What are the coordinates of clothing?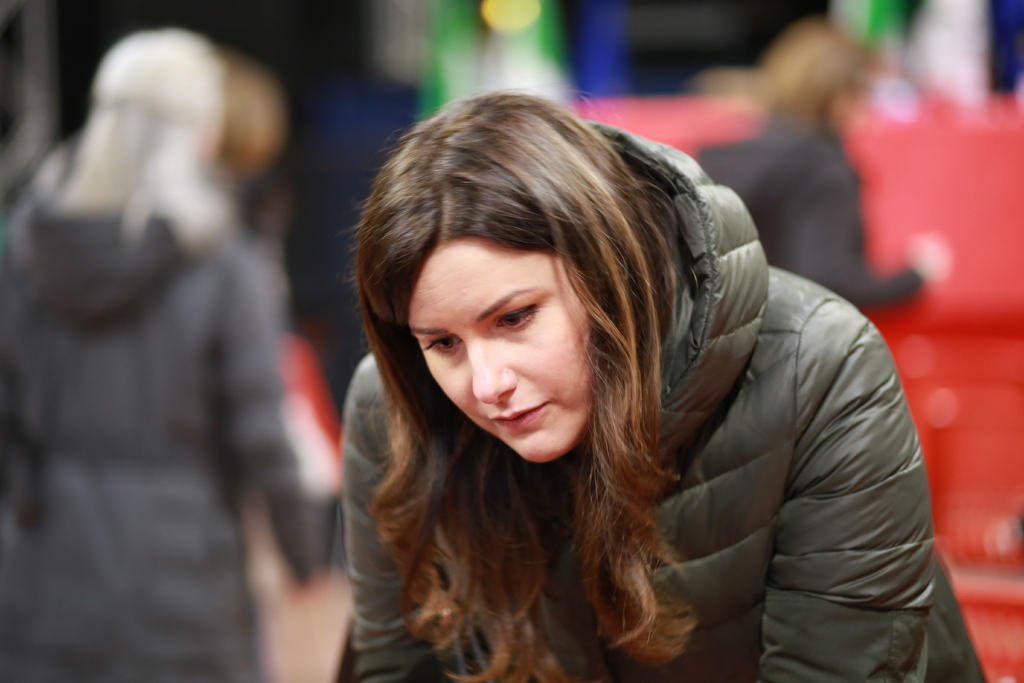
0,208,325,682.
